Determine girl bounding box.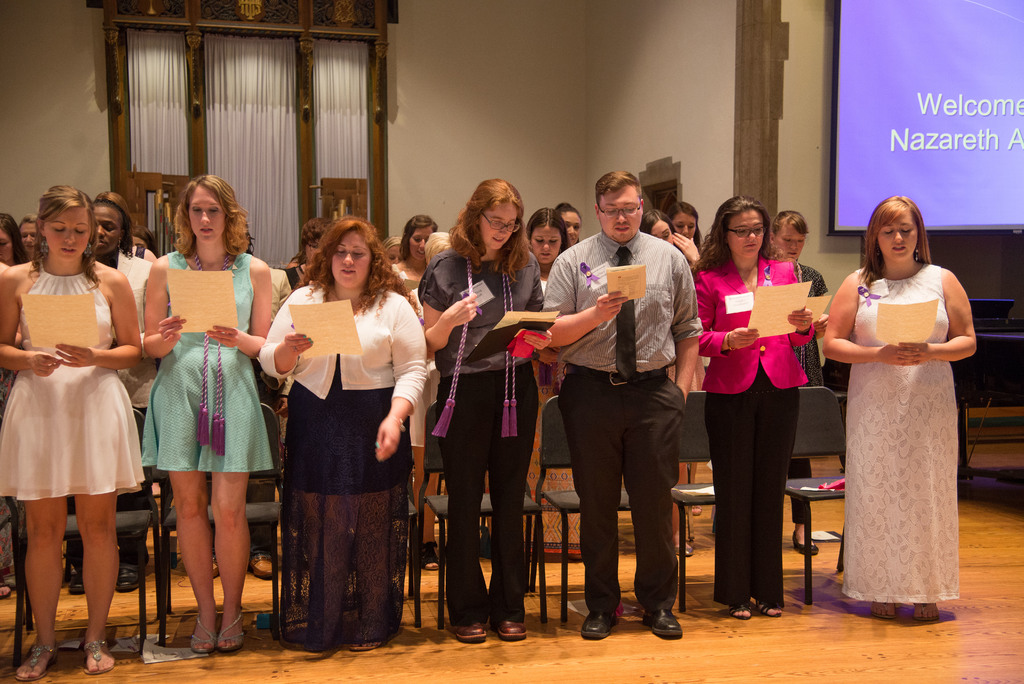
Determined: region(771, 212, 831, 553).
